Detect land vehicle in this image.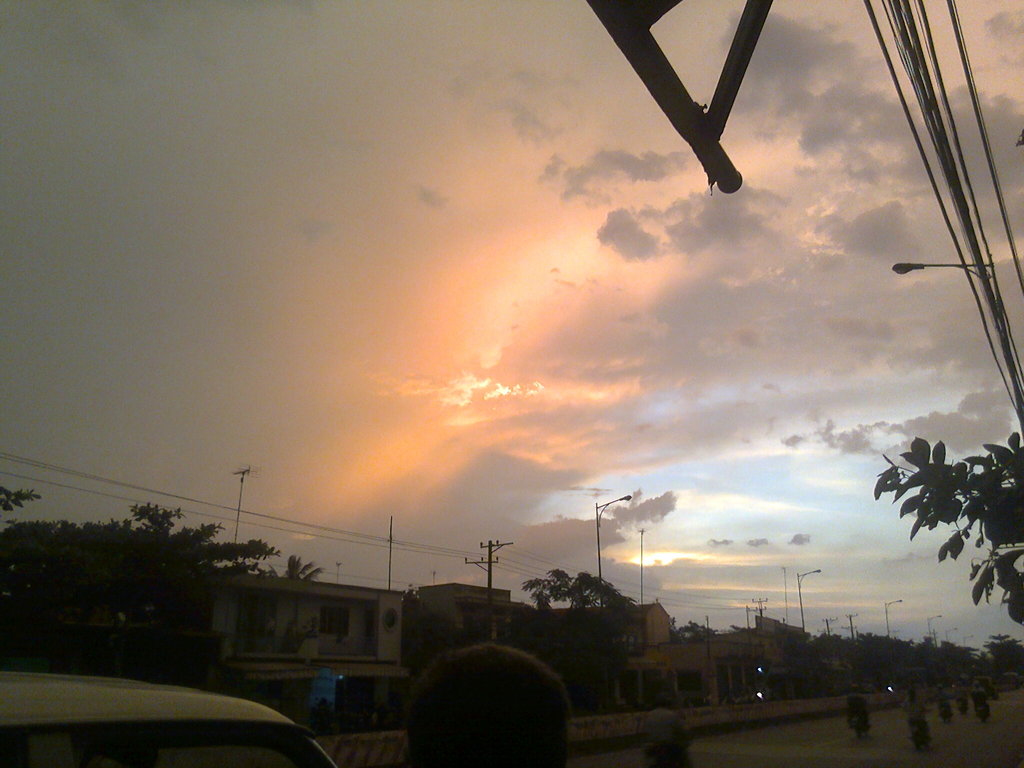
Detection: pyautogui.locateOnScreen(954, 699, 964, 712).
